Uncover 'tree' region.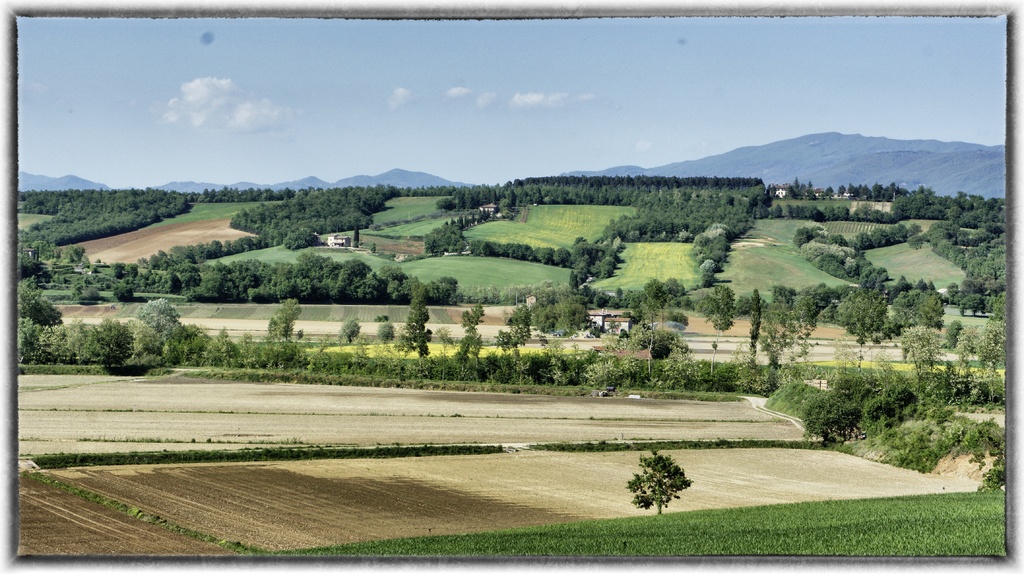
Uncovered: 630:307:671:383.
